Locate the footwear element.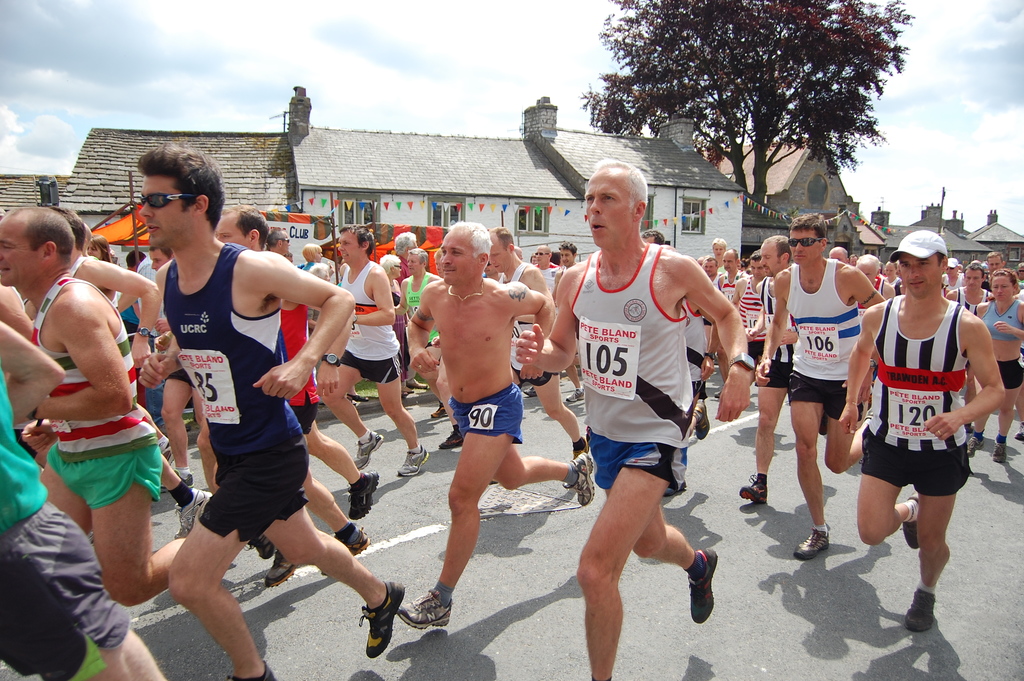
Element bbox: left=691, top=392, right=708, bottom=441.
